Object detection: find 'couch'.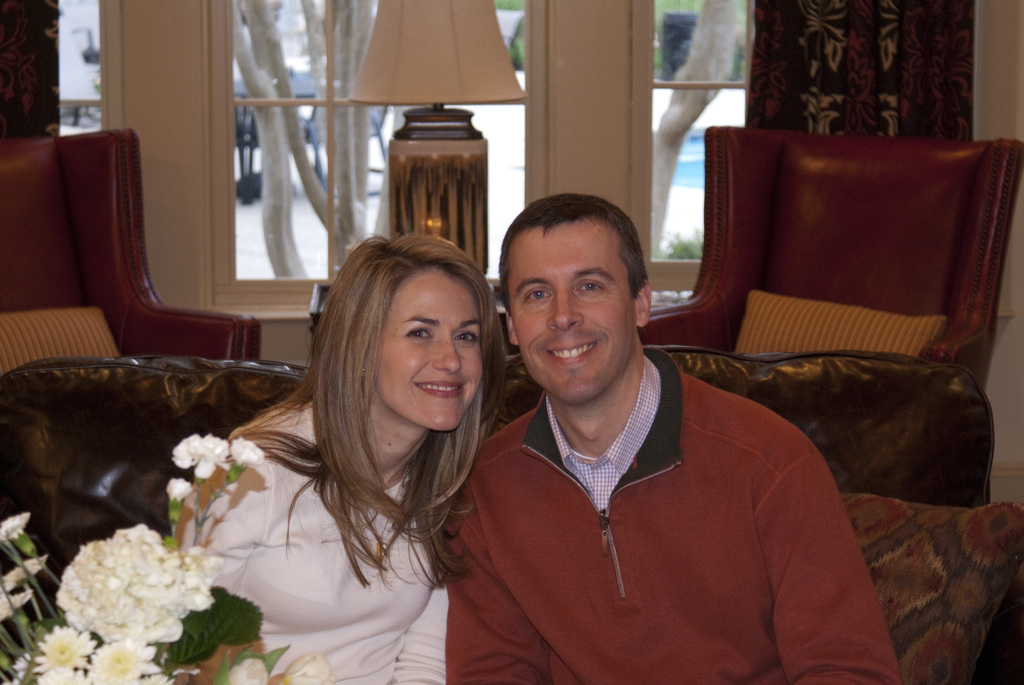
0:352:996:684.
